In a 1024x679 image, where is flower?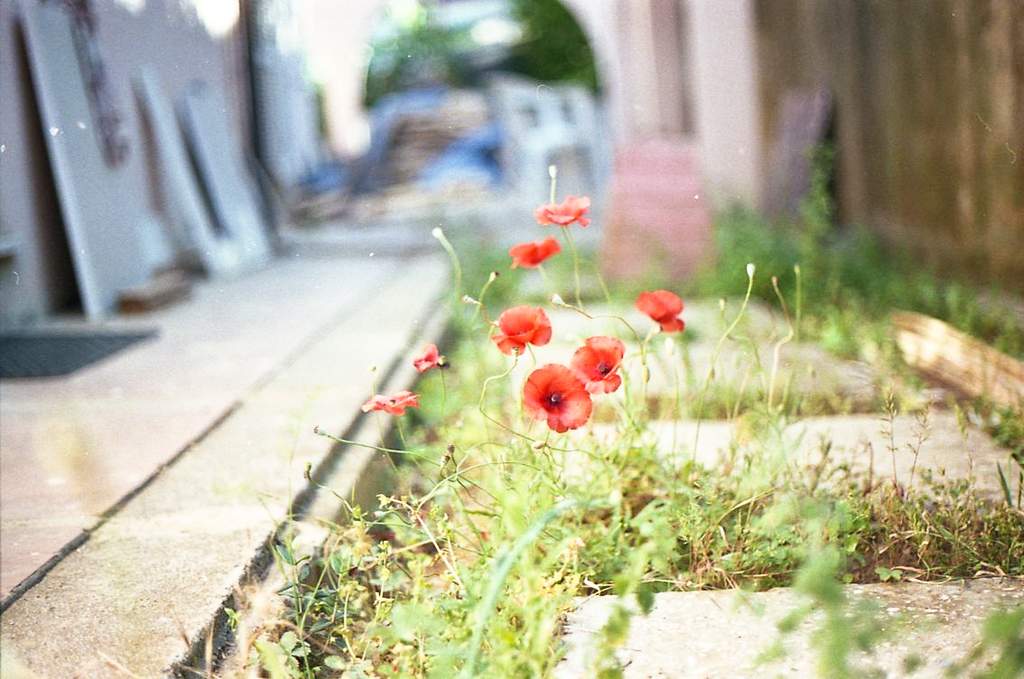
box=[567, 339, 627, 395].
